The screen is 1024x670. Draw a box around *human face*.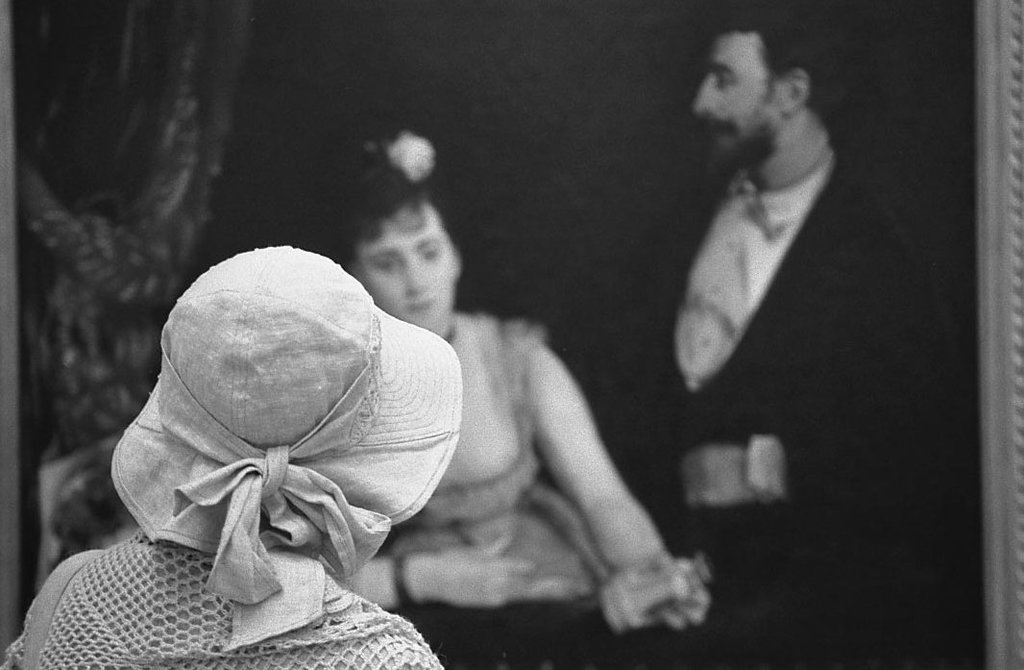
<bbox>358, 212, 454, 331</bbox>.
